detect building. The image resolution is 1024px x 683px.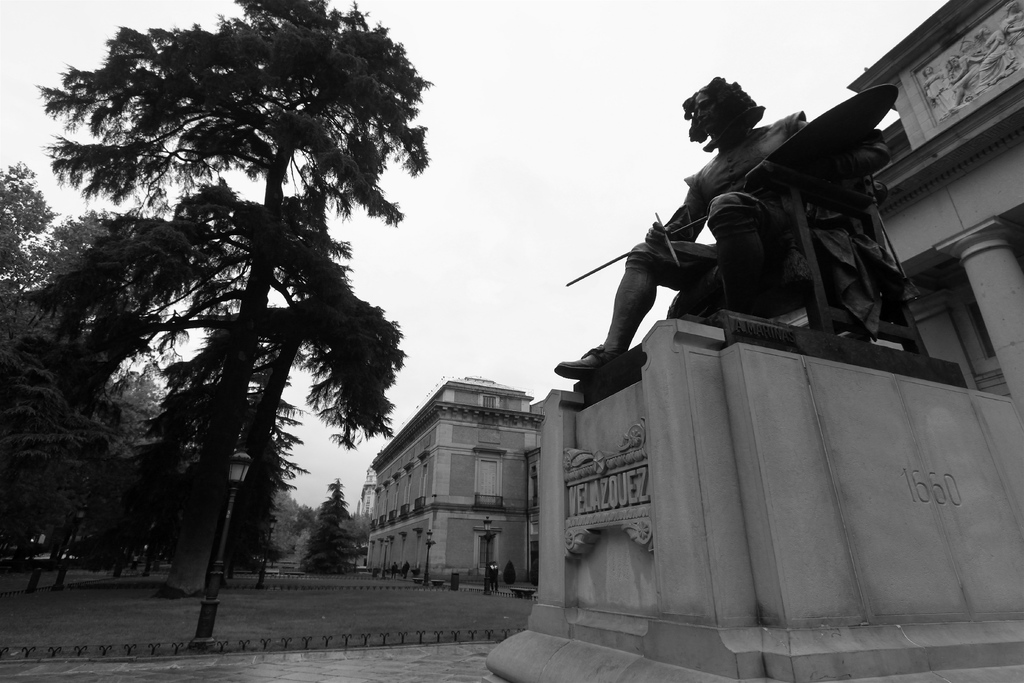
BBox(839, 0, 1023, 399).
